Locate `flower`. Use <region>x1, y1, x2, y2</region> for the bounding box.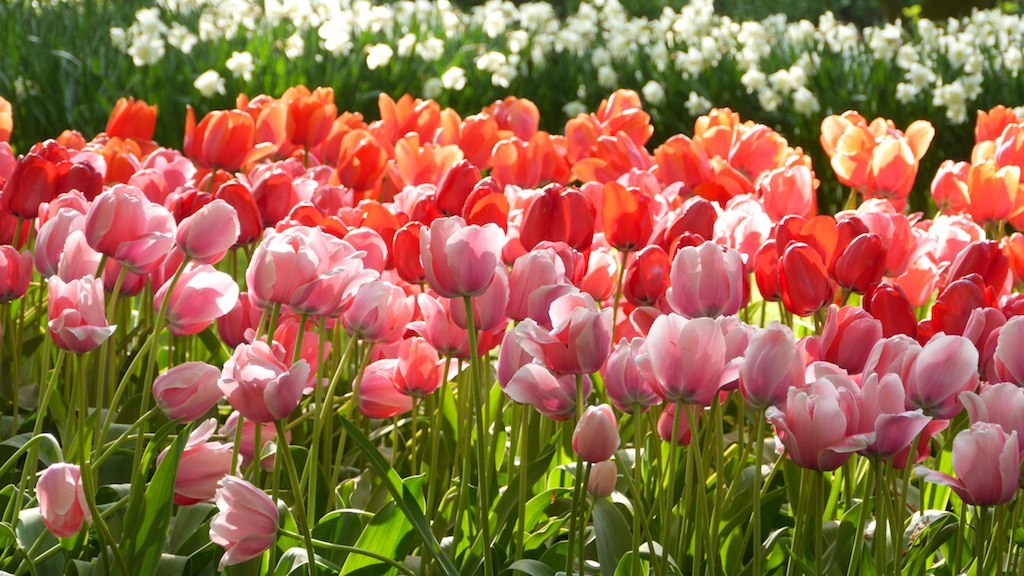
<region>25, 452, 89, 540</region>.
